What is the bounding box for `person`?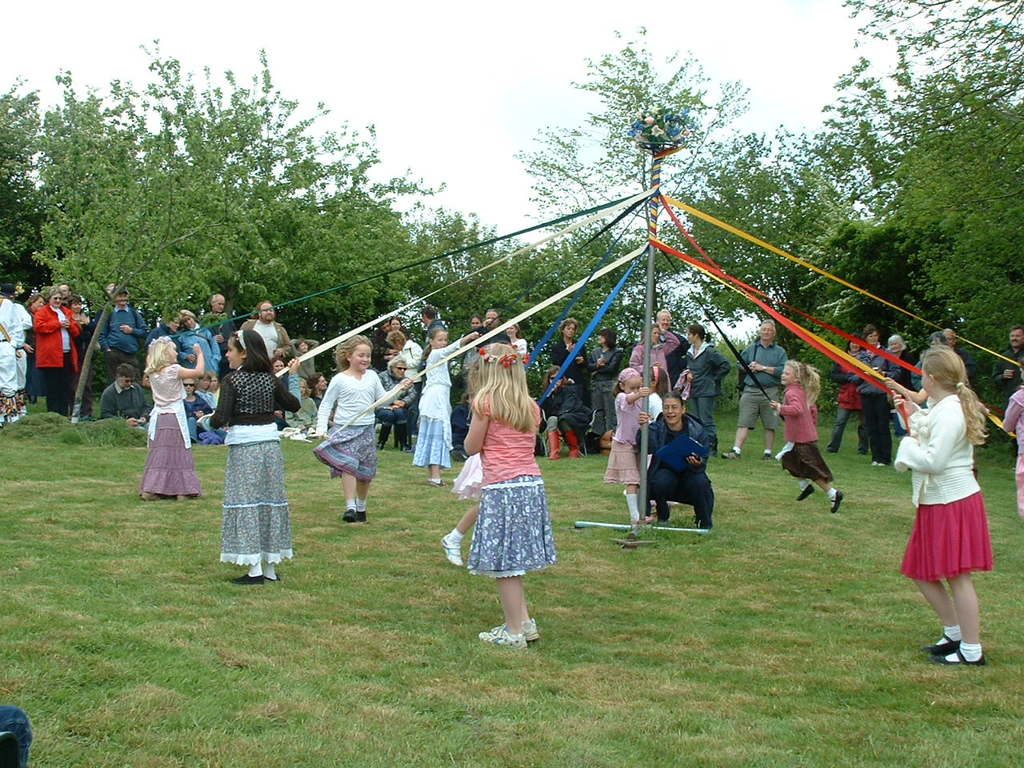
(left=0, top=282, right=26, bottom=437).
